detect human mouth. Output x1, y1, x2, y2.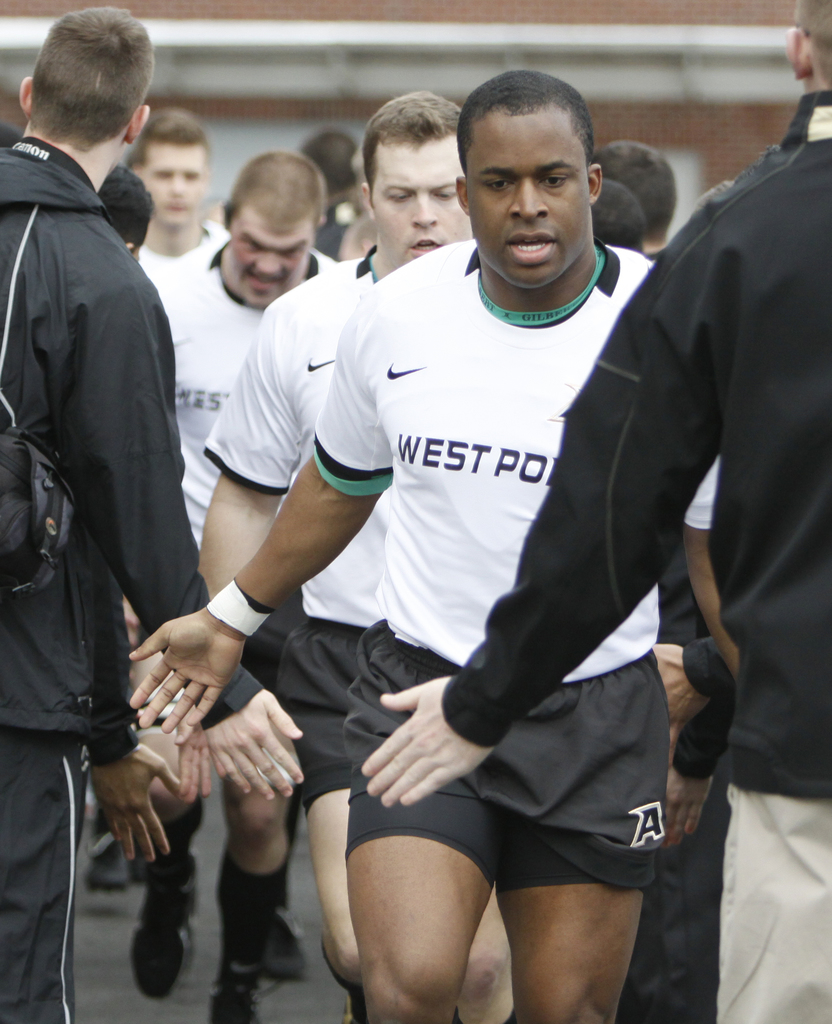
171, 199, 190, 214.
